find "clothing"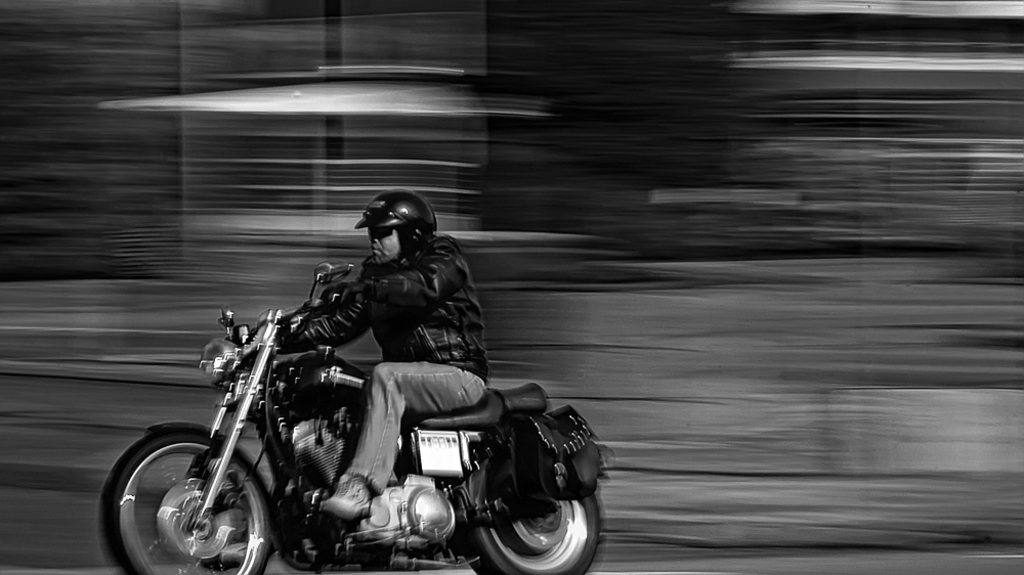
l=342, t=364, r=477, b=488
